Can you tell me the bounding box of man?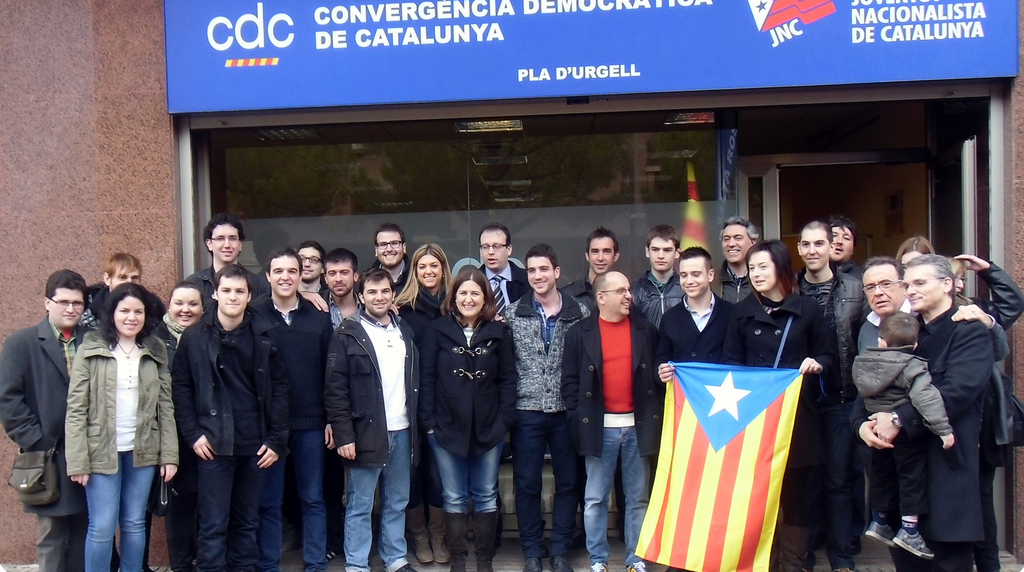
rect(705, 212, 766, 305).
